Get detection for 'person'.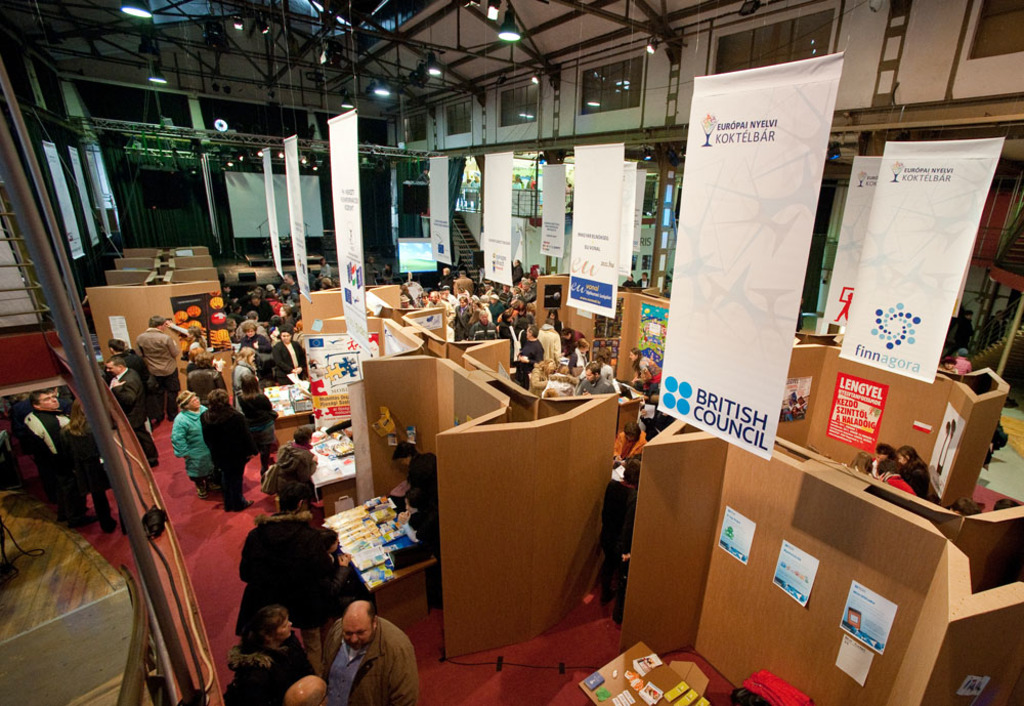
Detection: x1=396, y1=485, x2=441, y2=543.
